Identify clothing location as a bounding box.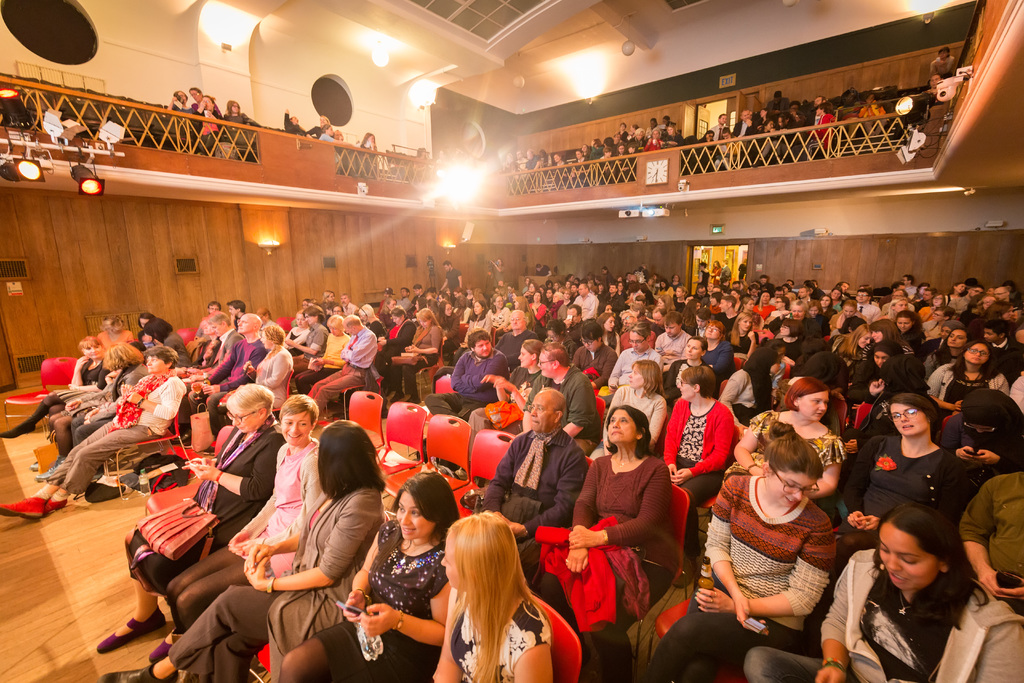
648:479:837:682.
